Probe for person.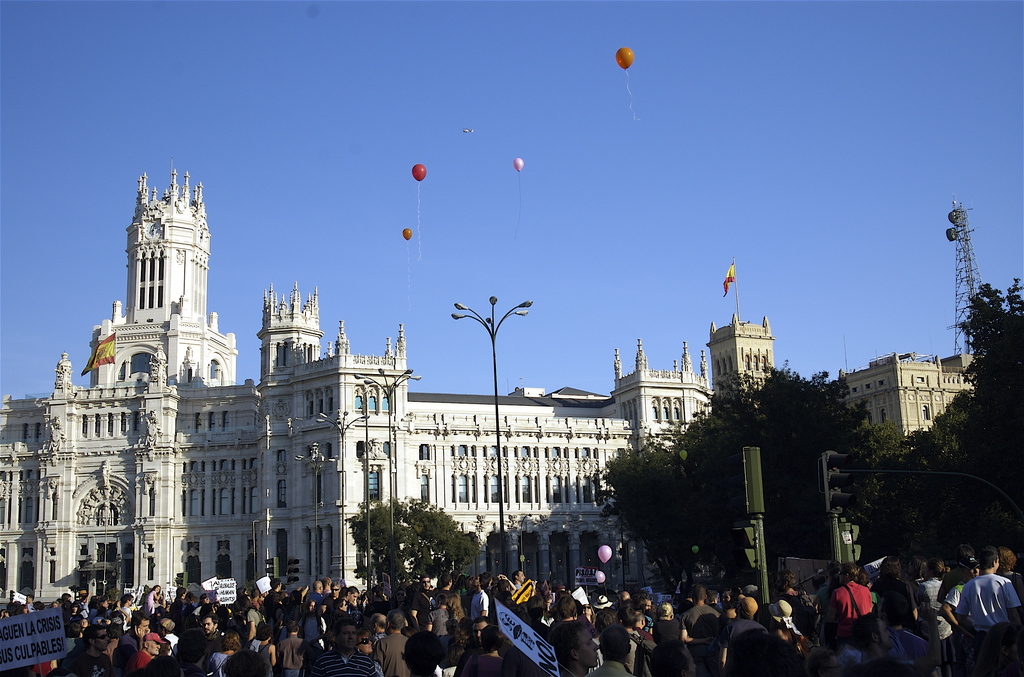
Probe result: 247, 609, 266, 641.
